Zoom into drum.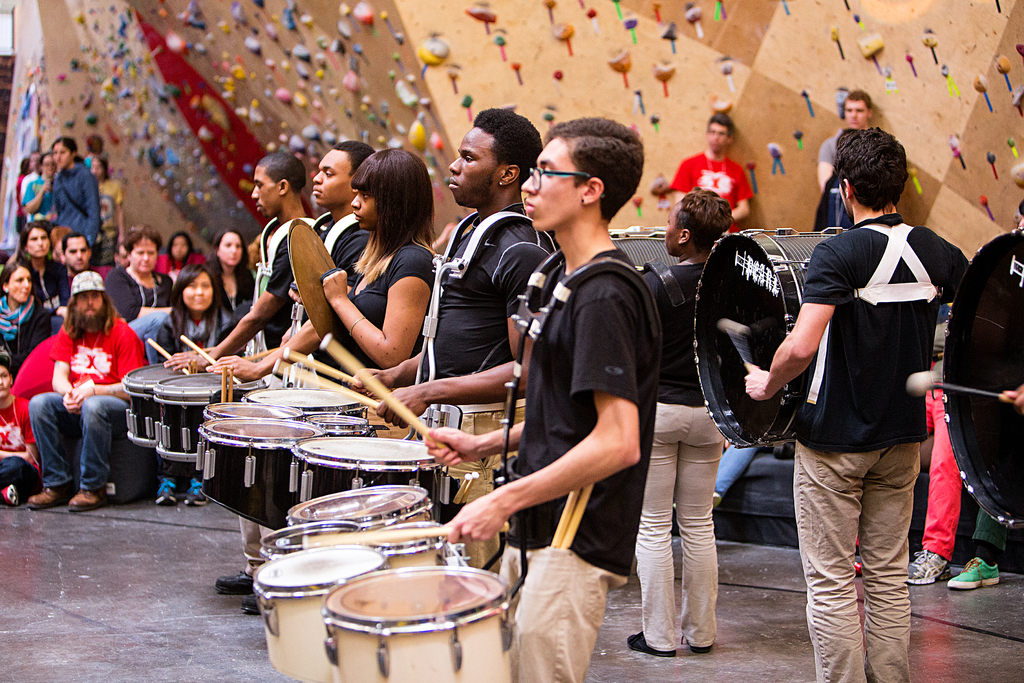
Zoom target: <region>243, 386, 366, 417</region>.
